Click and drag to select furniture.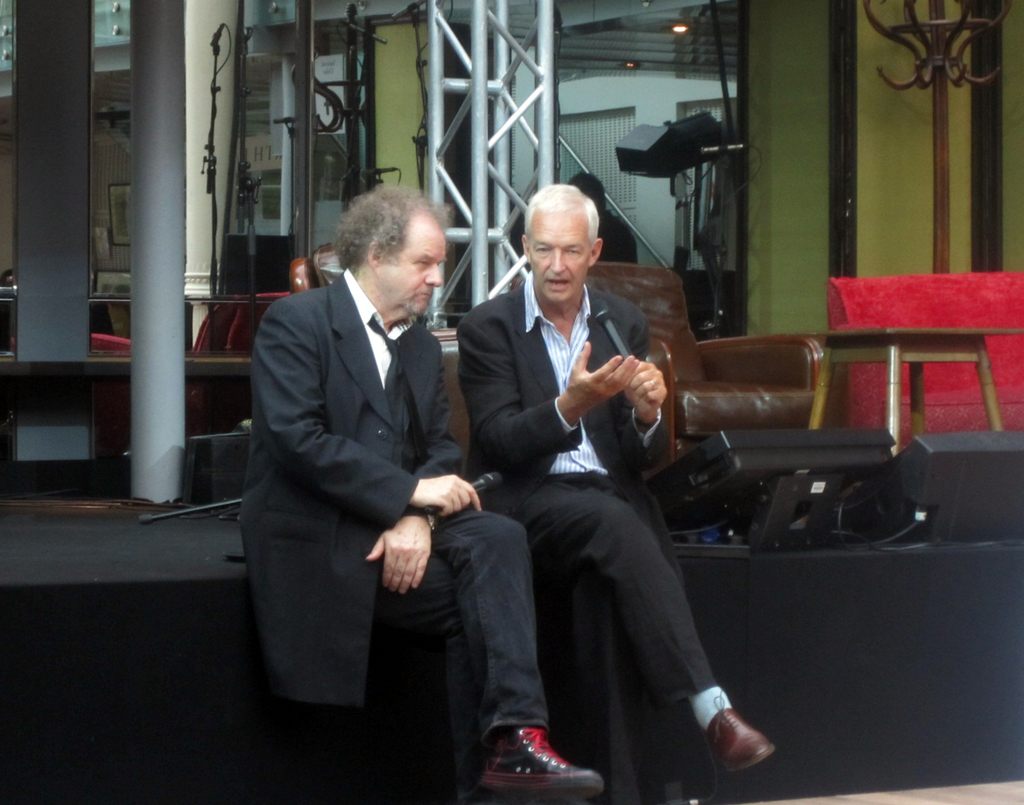
Selection: x1=579 y1=265 x2=826 y2=473.
